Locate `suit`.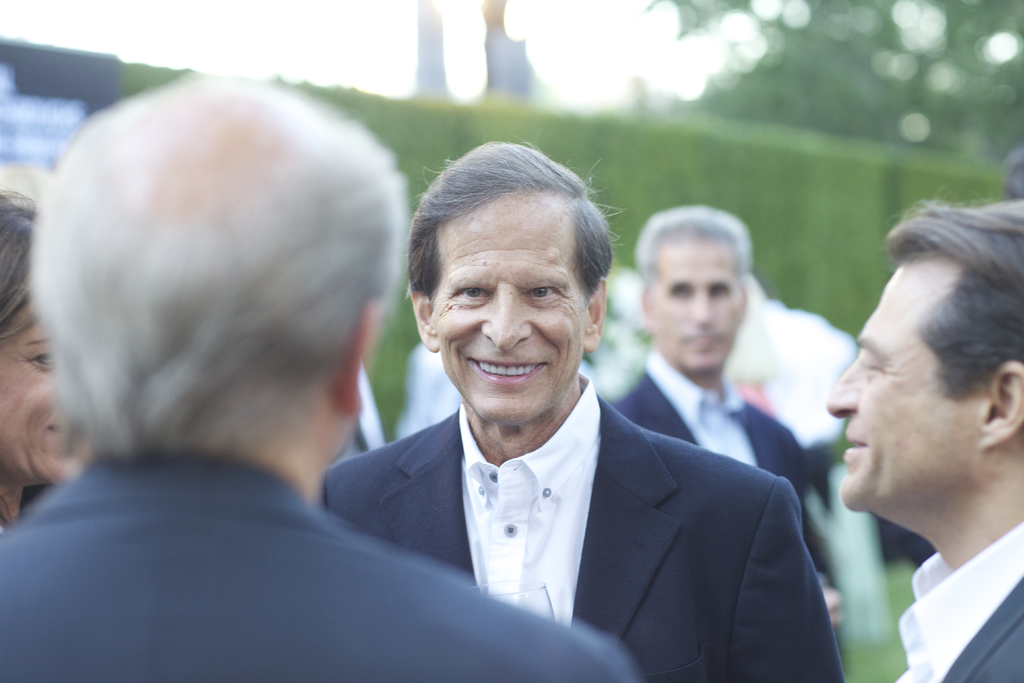
Bounding box: 0 456 644 682.
